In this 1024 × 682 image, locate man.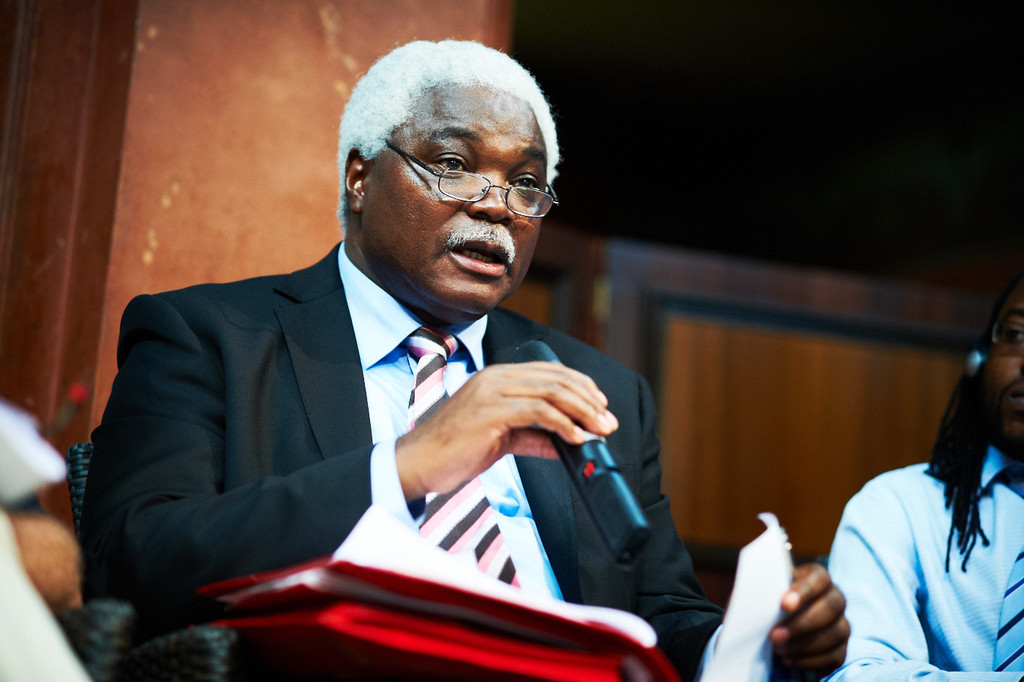
Bounding box: rect(54, 53, 740, 658).
